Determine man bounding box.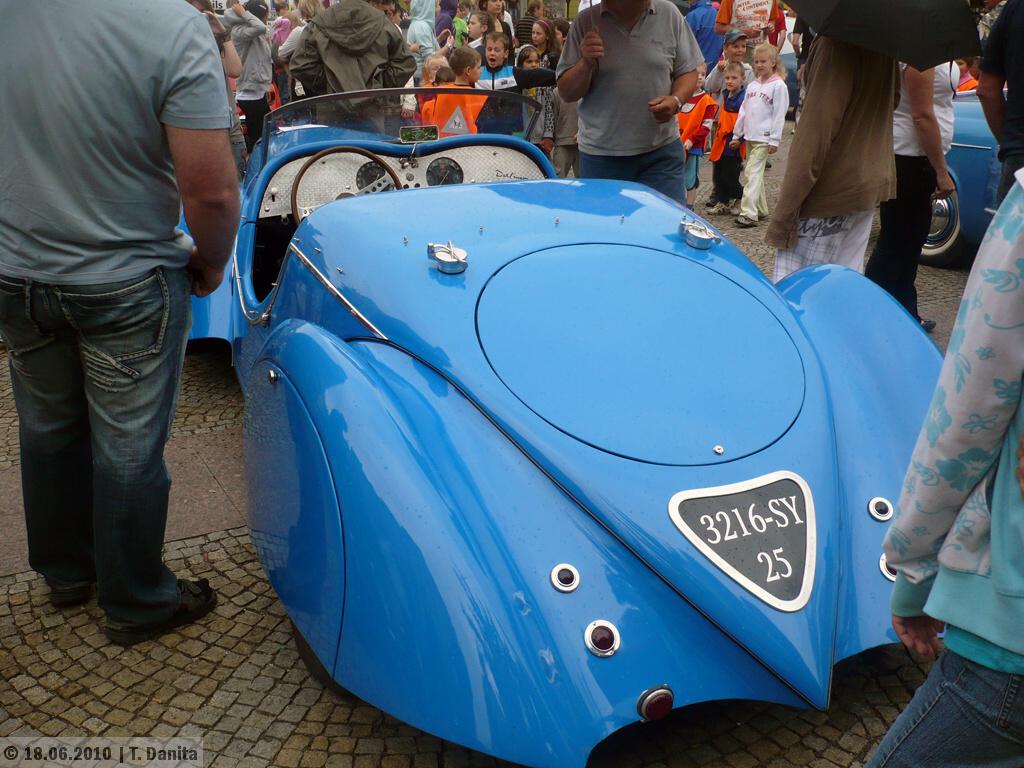
Determined: l=13, t=0, r=246, b=650.
